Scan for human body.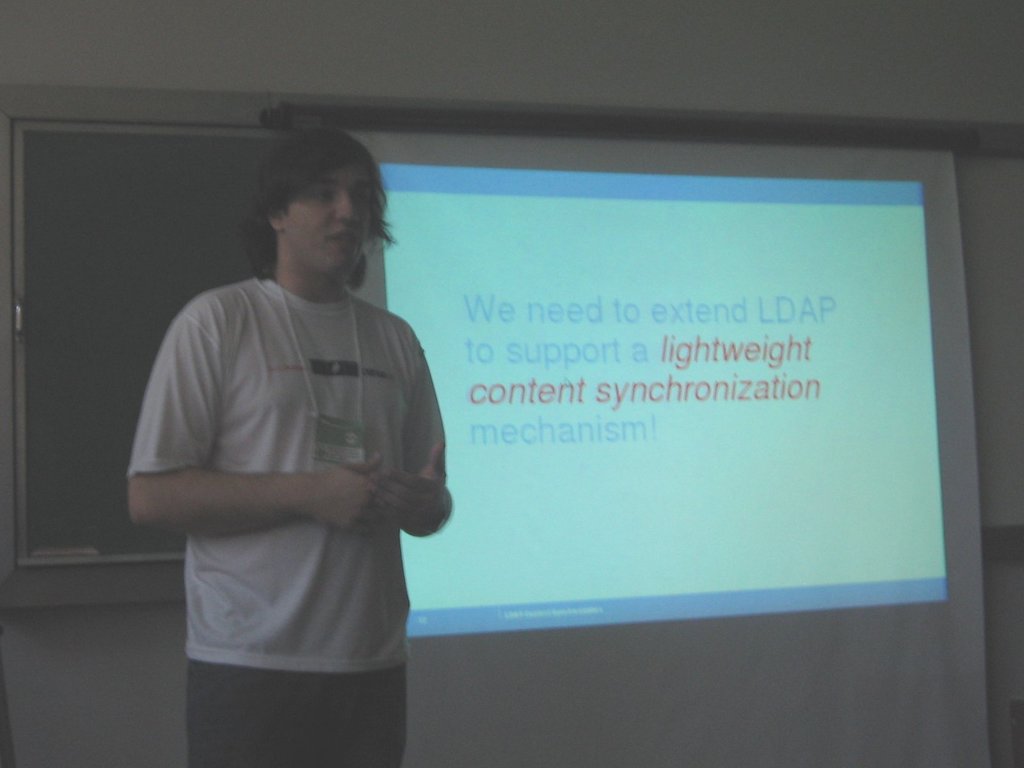
Scan result: region(121, 121, 460, 767).
